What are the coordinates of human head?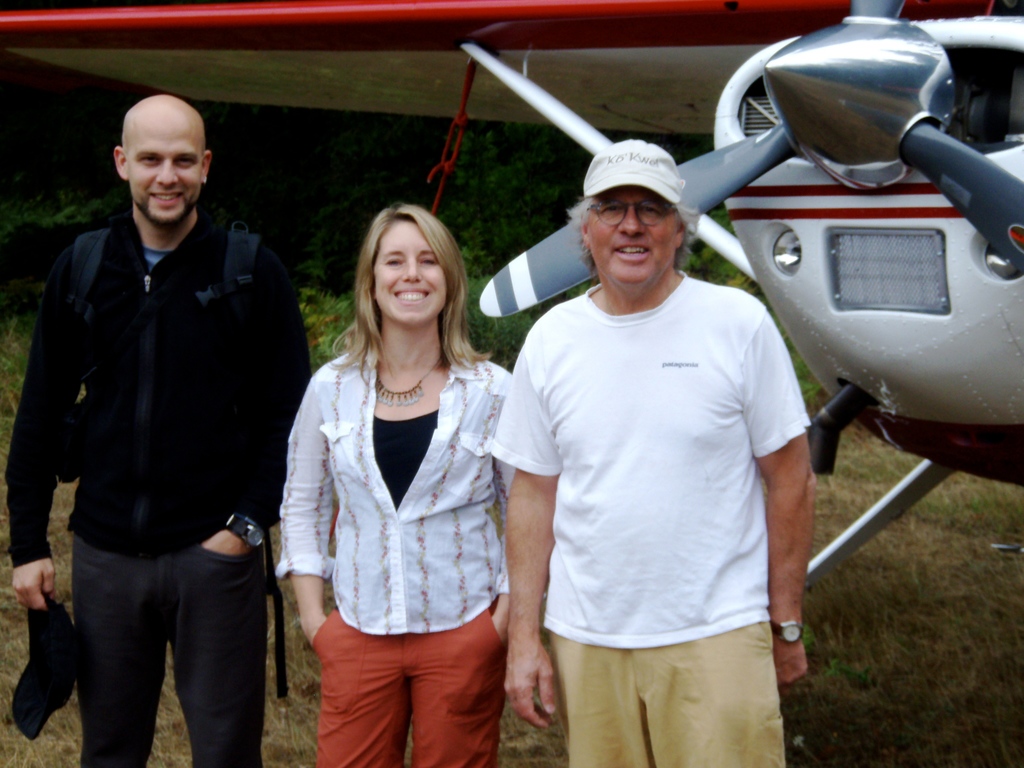
(left=106, top=86, right=211, bottom=229).
